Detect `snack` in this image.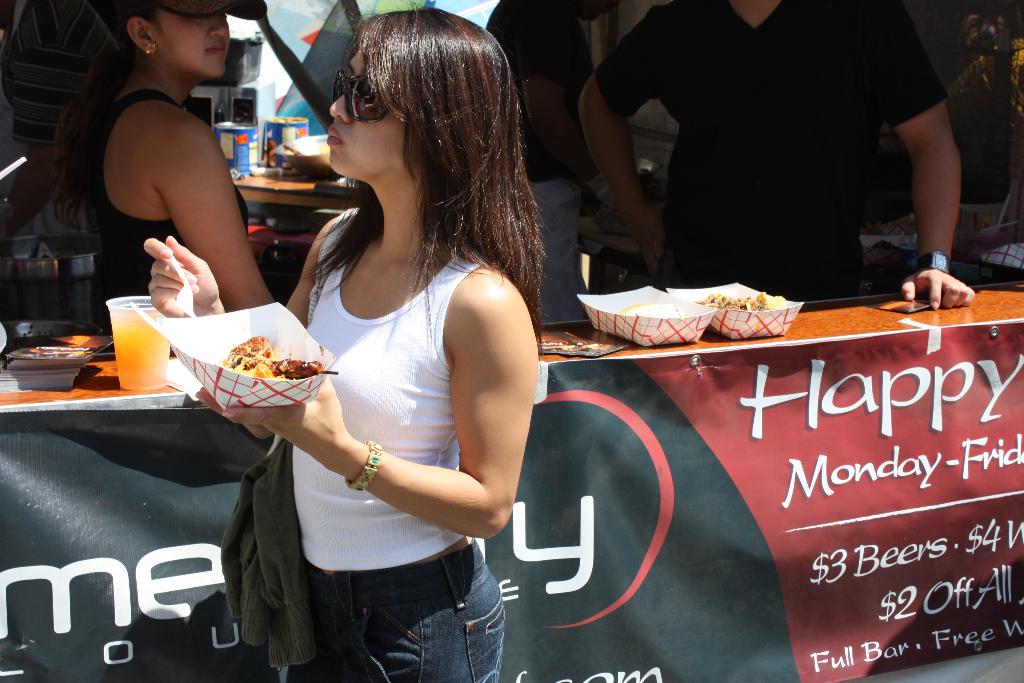
Detection: select_region(168, 334, 317, 399).
